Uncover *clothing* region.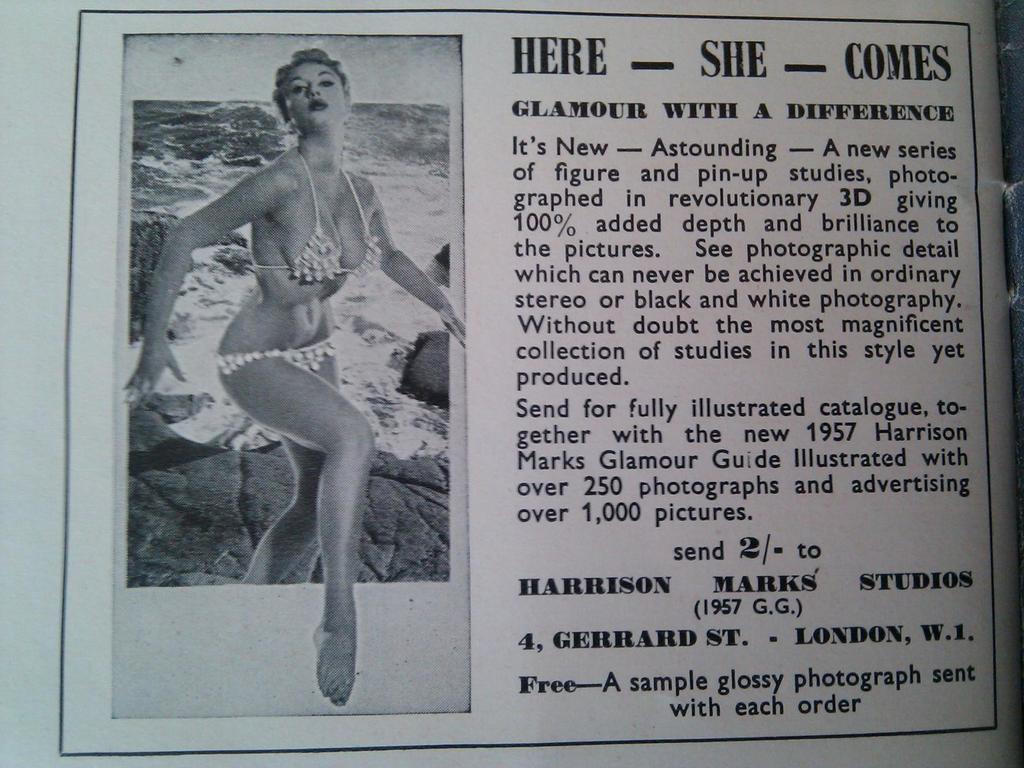
Uncovered: x1=241 y1=145 x2=379 y2=269.
